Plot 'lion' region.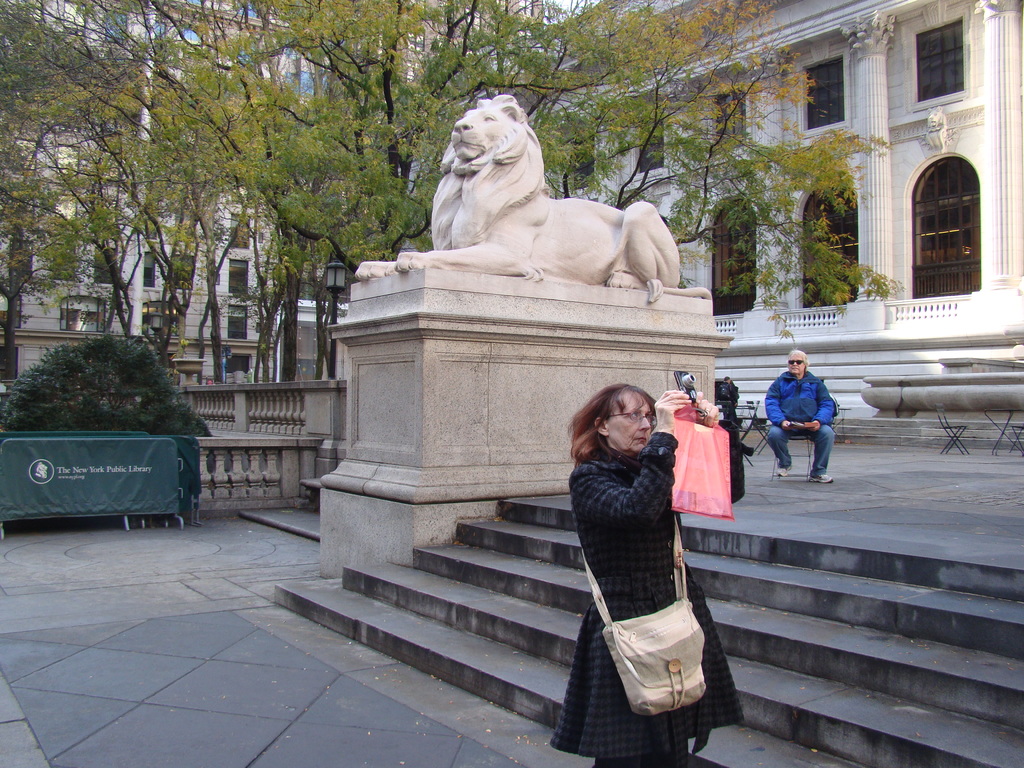
Plotted at <region>353, 94, 712, 302</region>.
